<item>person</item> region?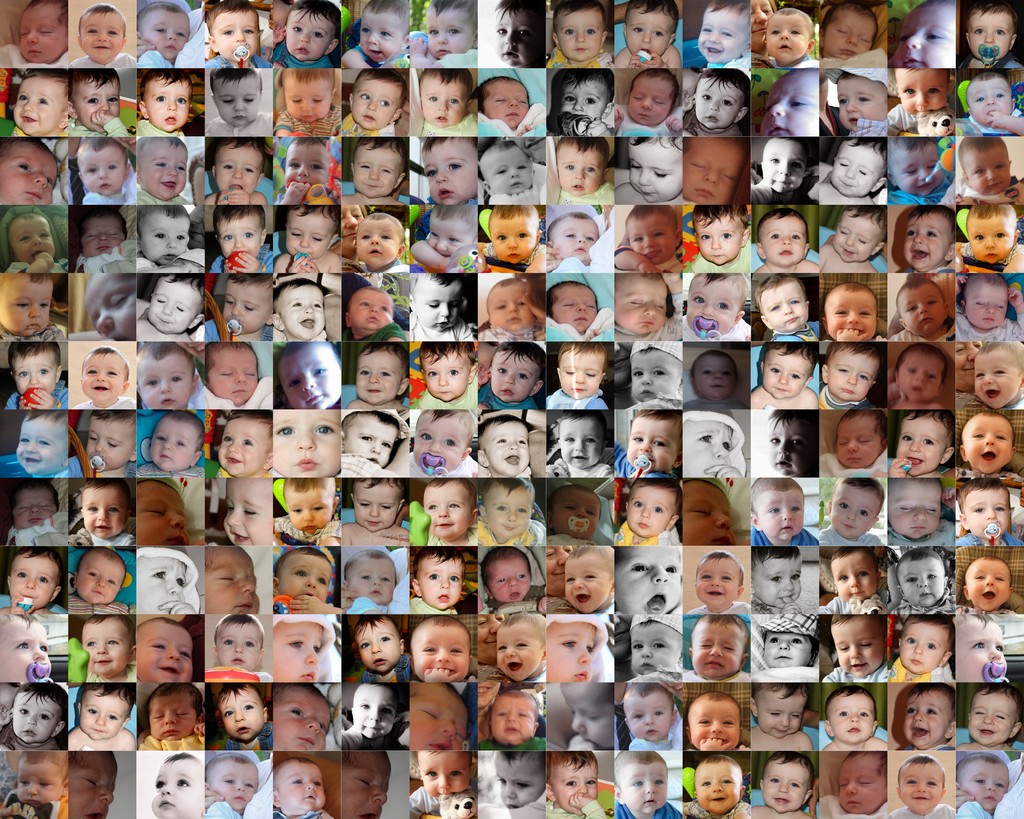
bbox=[68, 480, 136, 546]
